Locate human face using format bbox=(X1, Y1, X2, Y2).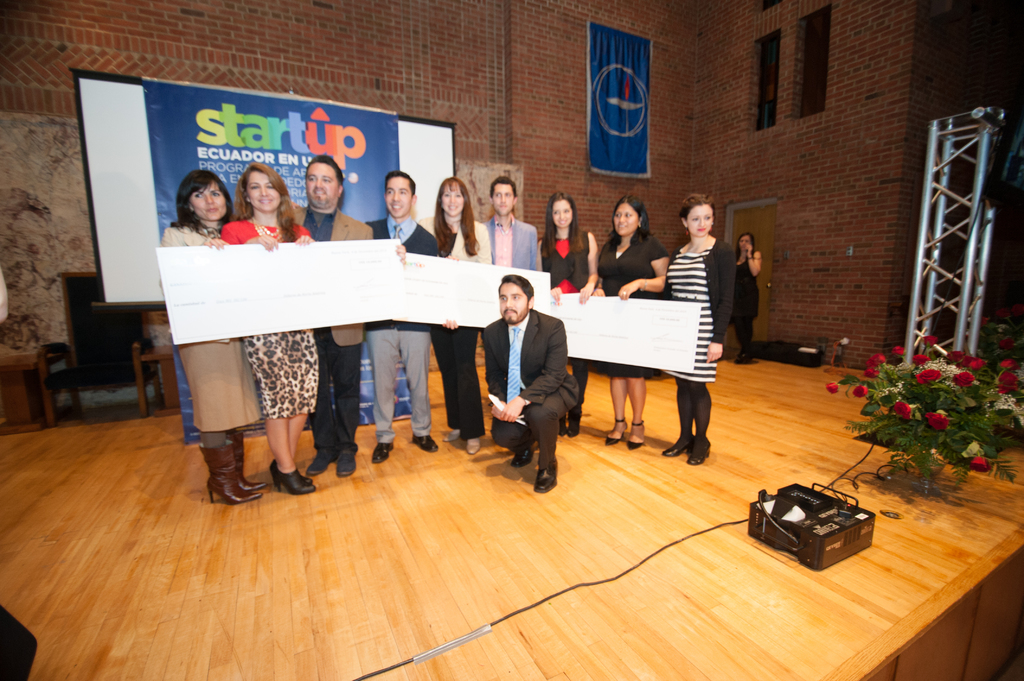
bbox=(493, 184, 512, 211).
